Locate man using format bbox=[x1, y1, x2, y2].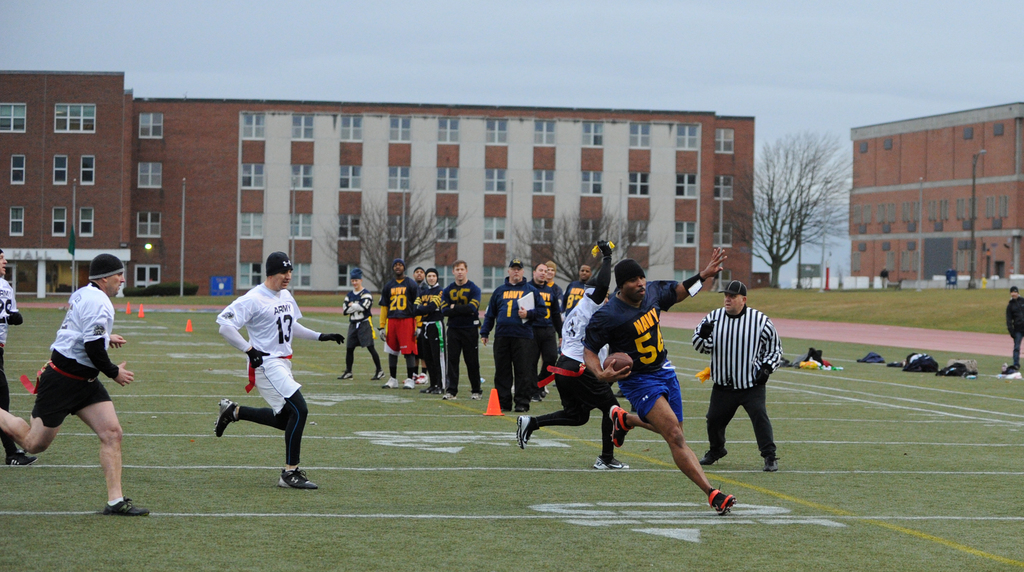
bbox=[442, 260, 481, 402].
